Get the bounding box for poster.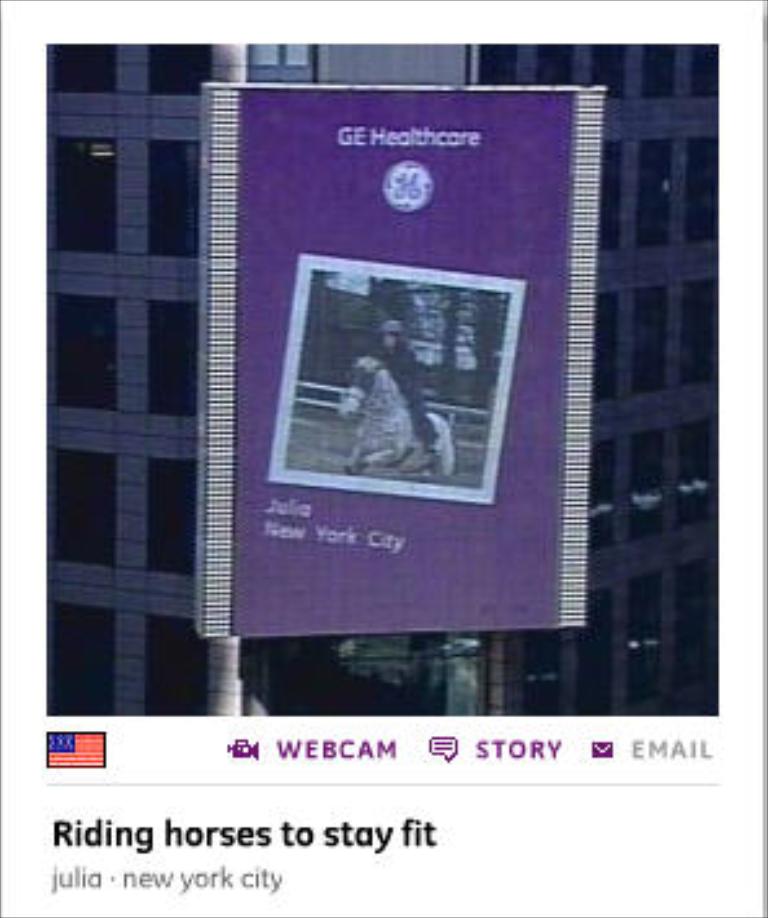
0, 0, 765, 915.
